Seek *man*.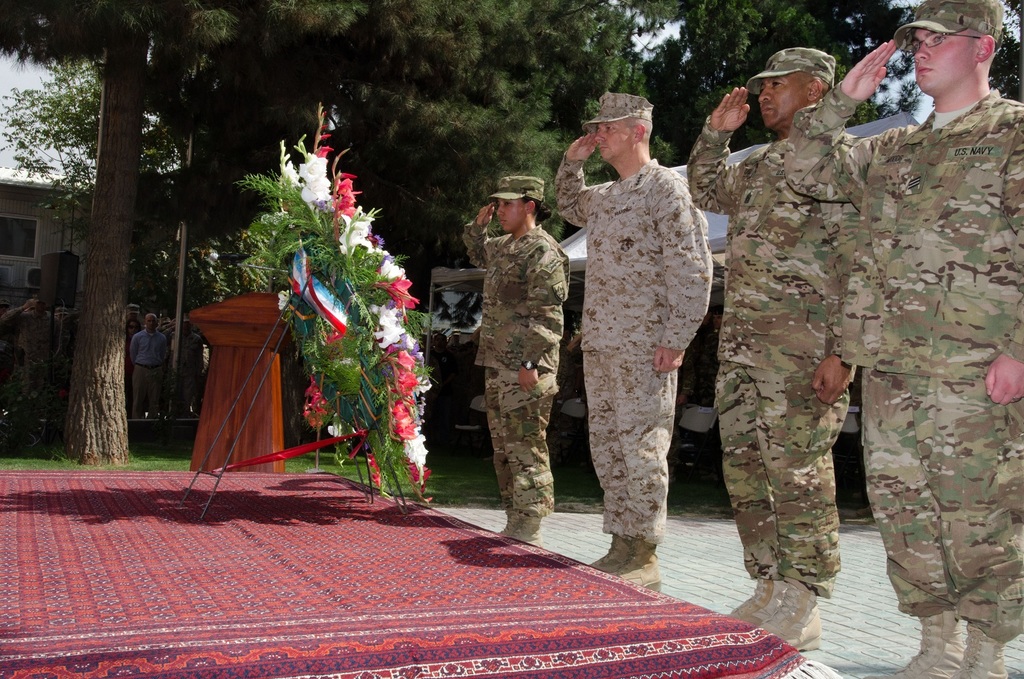
locate(577, 101, 737, 579).
